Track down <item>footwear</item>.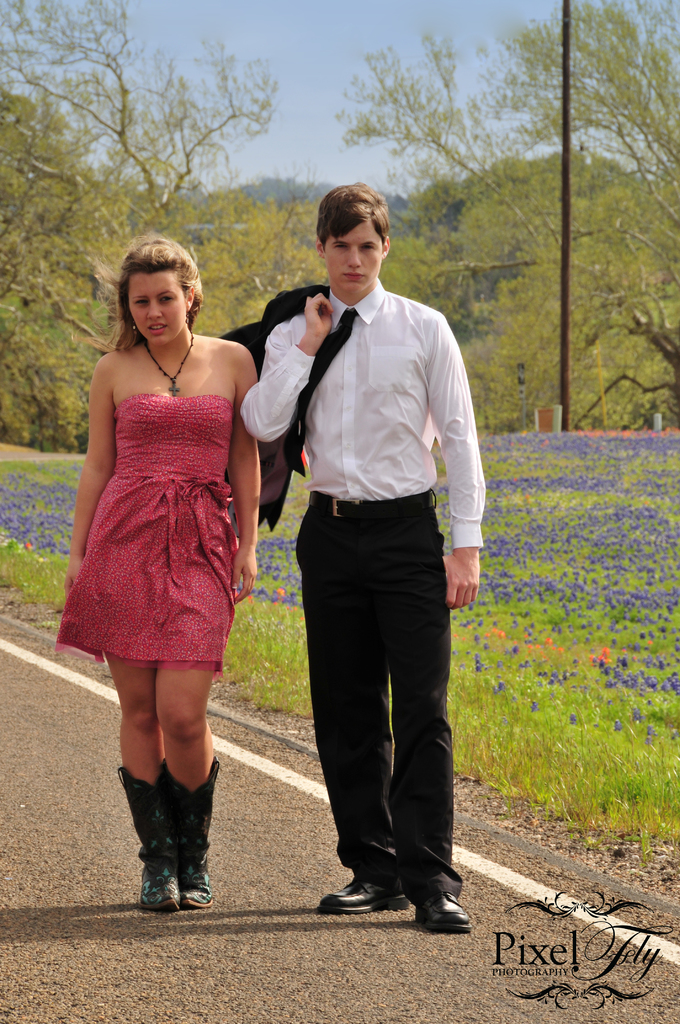
Tracked to select_region(315, 876, 410, 916).
